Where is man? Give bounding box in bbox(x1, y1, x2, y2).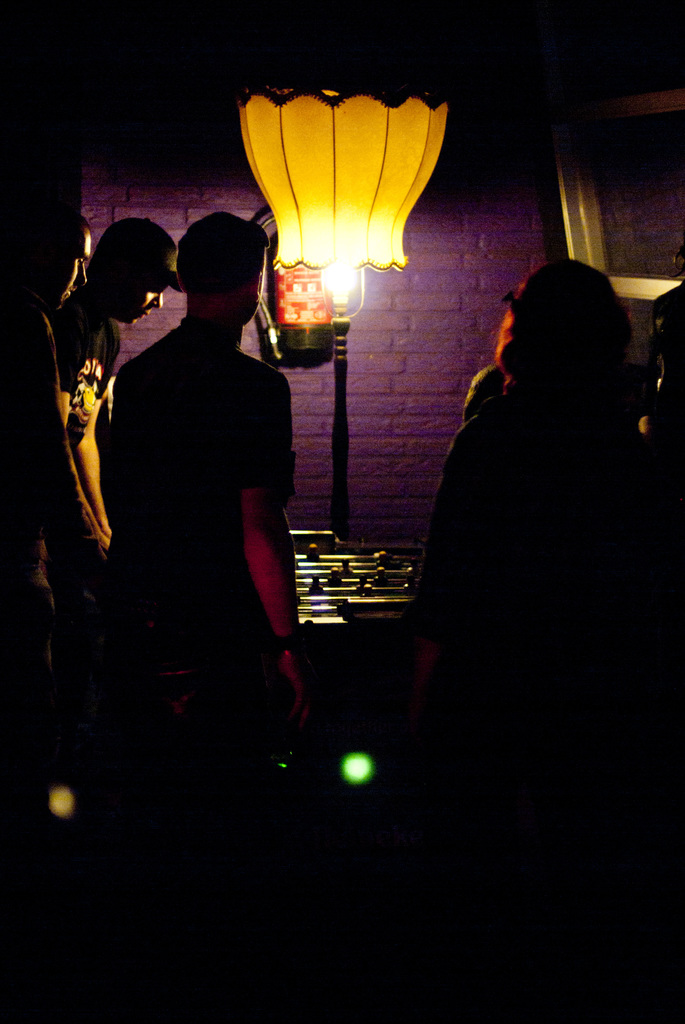
bbox(45, 212, 179, 559).
